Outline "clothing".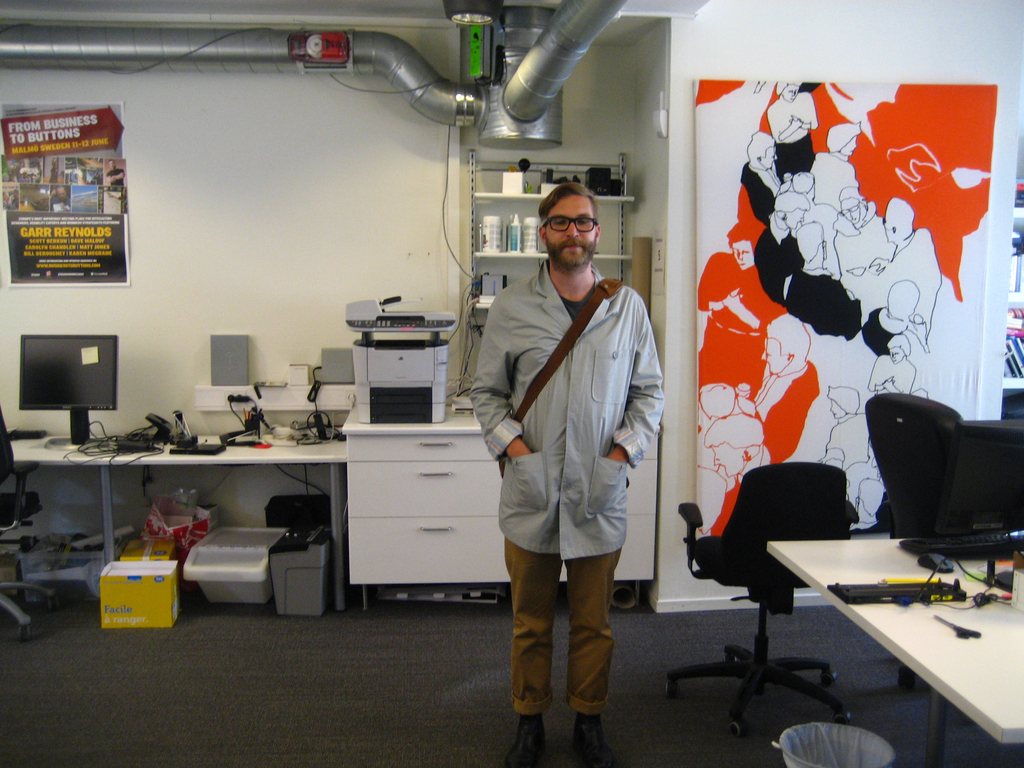
Outline: bbox=[483, 222, 653, 636].
